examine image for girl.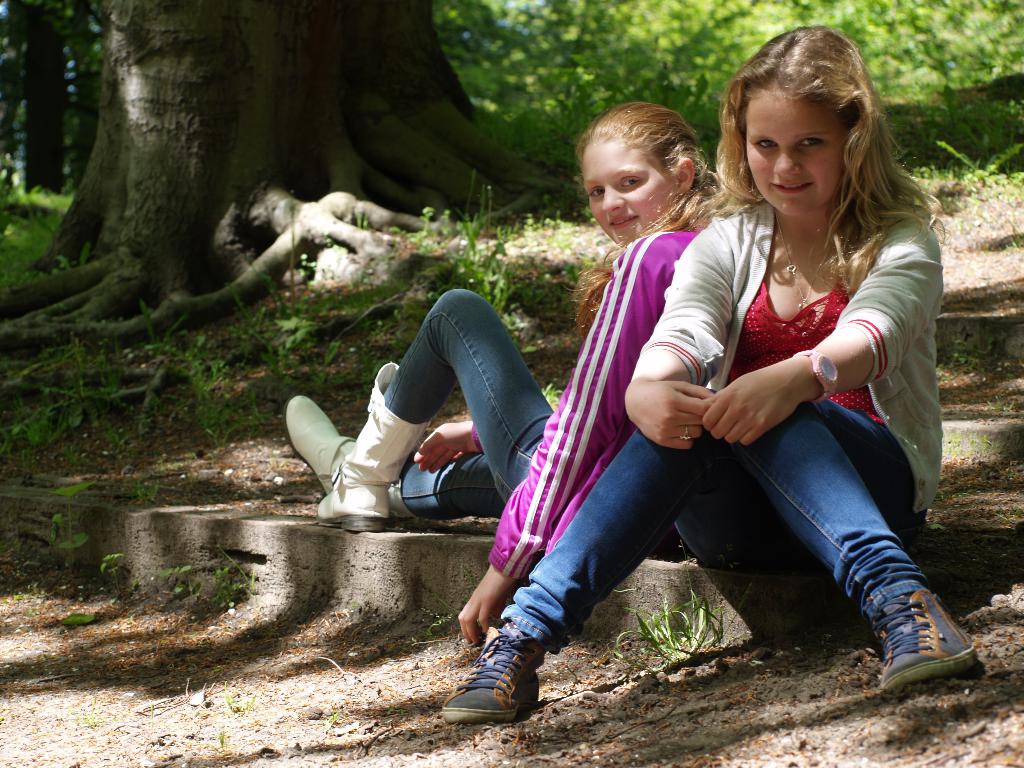
Examination result: {"left": 440, "top": 22, "right": 981, "bottom": 724}.
